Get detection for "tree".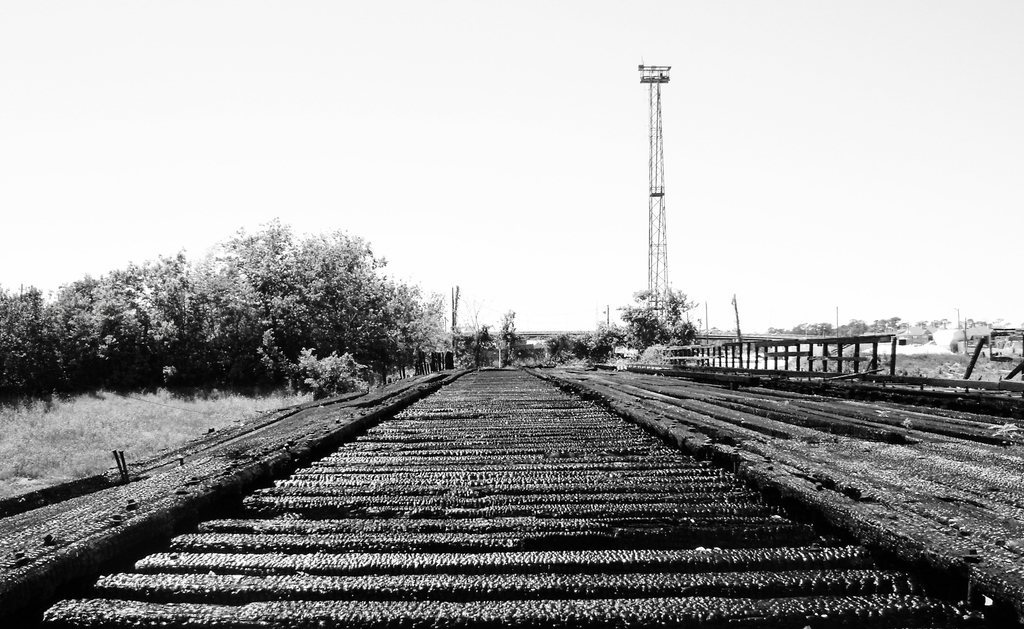
Detection: rect(122, 247, 203, 362).
